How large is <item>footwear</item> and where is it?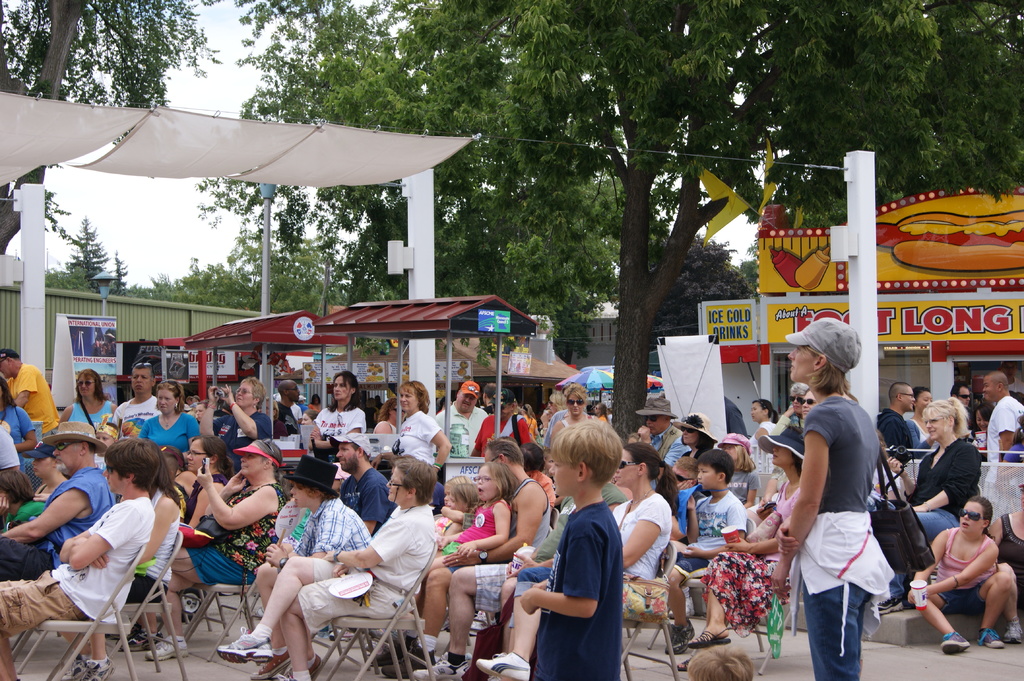
Bounding box: 84:661:115:680.
